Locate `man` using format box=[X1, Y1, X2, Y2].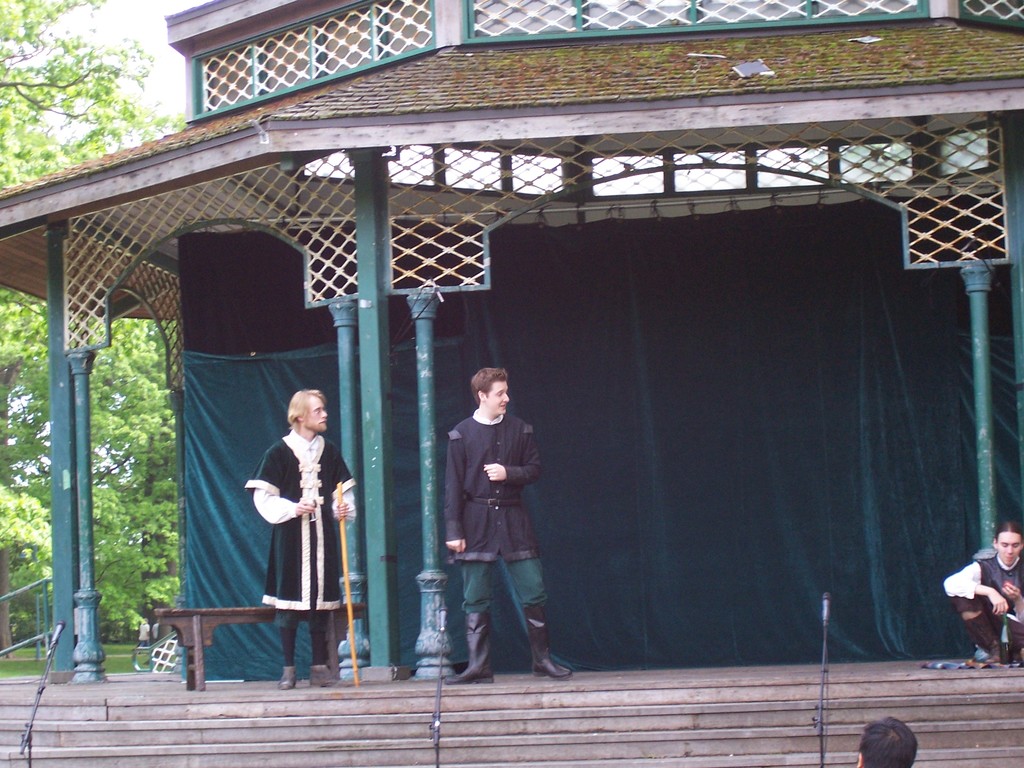
box=[435, 365, 550, 680].
